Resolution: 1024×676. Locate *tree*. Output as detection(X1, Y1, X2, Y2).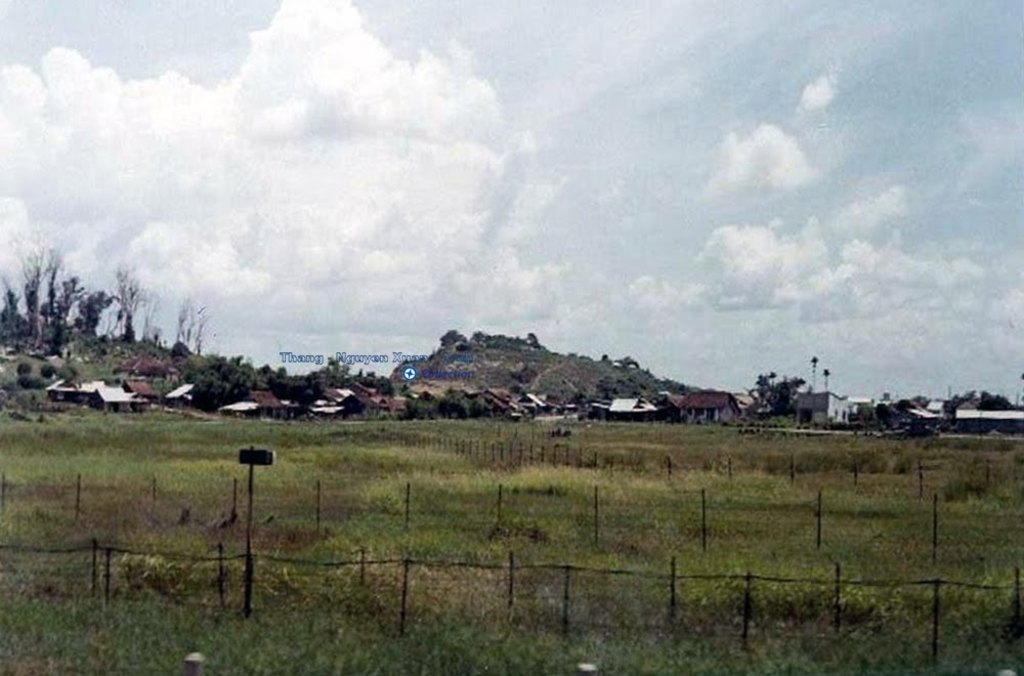
detection(436, 390, 468, 417).
